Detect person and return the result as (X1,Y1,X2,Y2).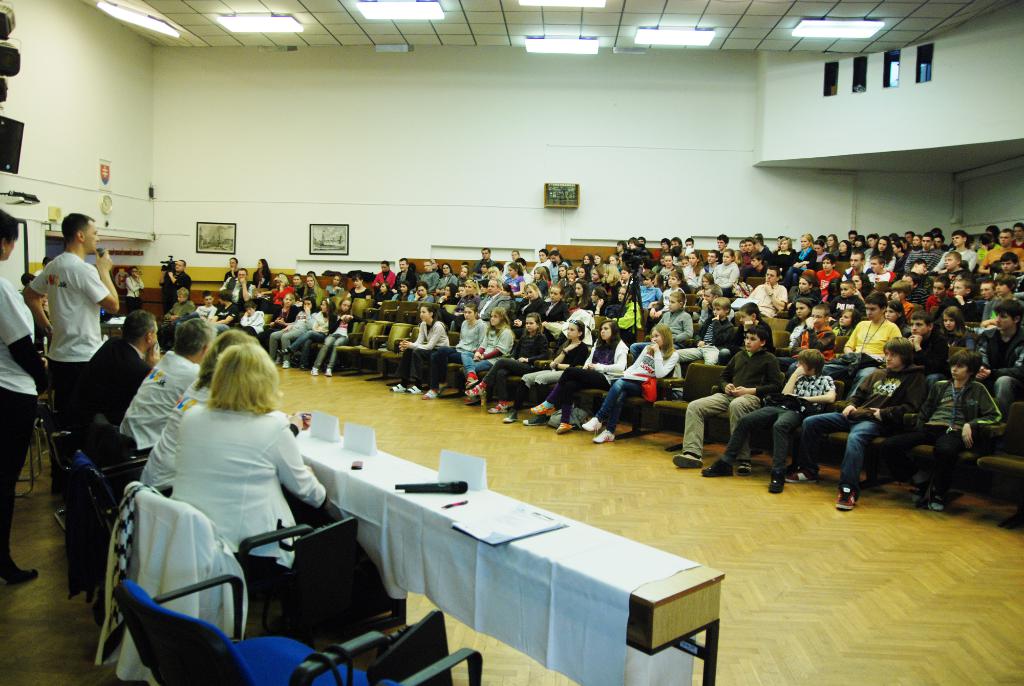
(255,257,274,288).
